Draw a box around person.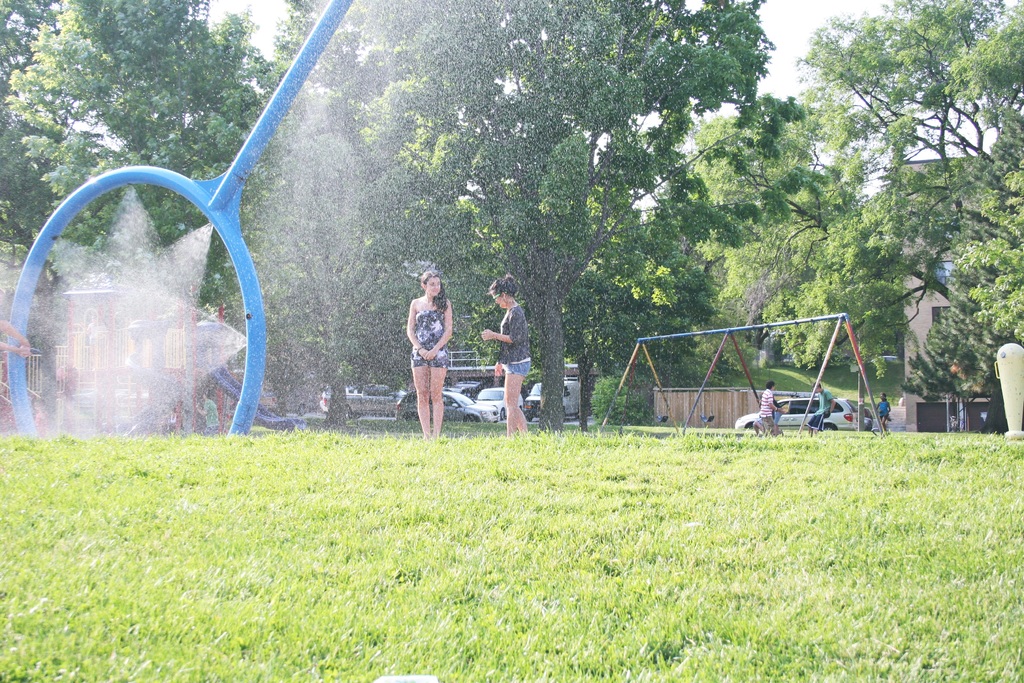
pyautogui.locateOnScreen(397, 256, 456, 434).
